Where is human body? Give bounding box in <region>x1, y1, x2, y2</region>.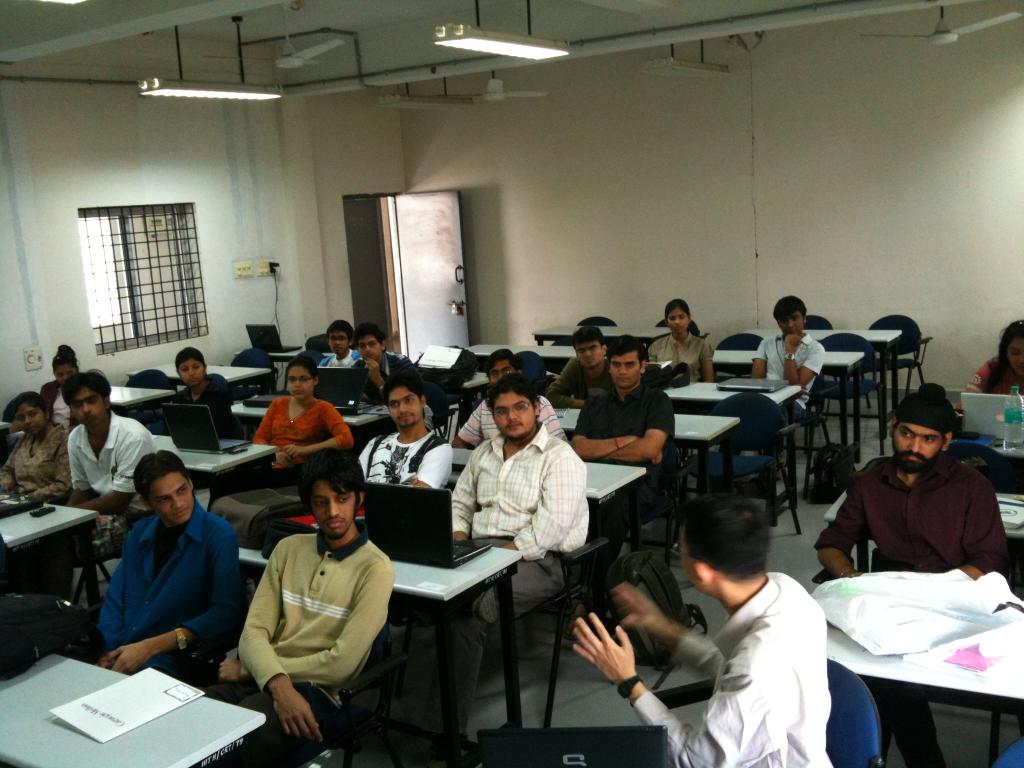
<region>815, 382, 1009, 767</region>.
